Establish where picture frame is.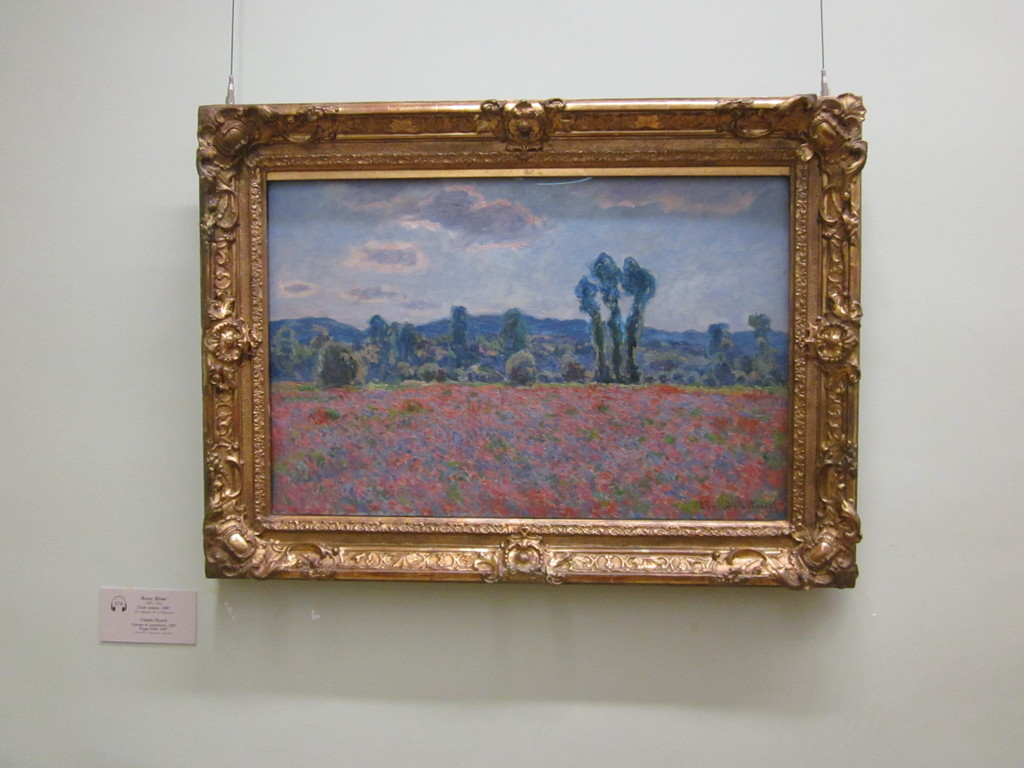
Established at [199, 100, 867, 589].
